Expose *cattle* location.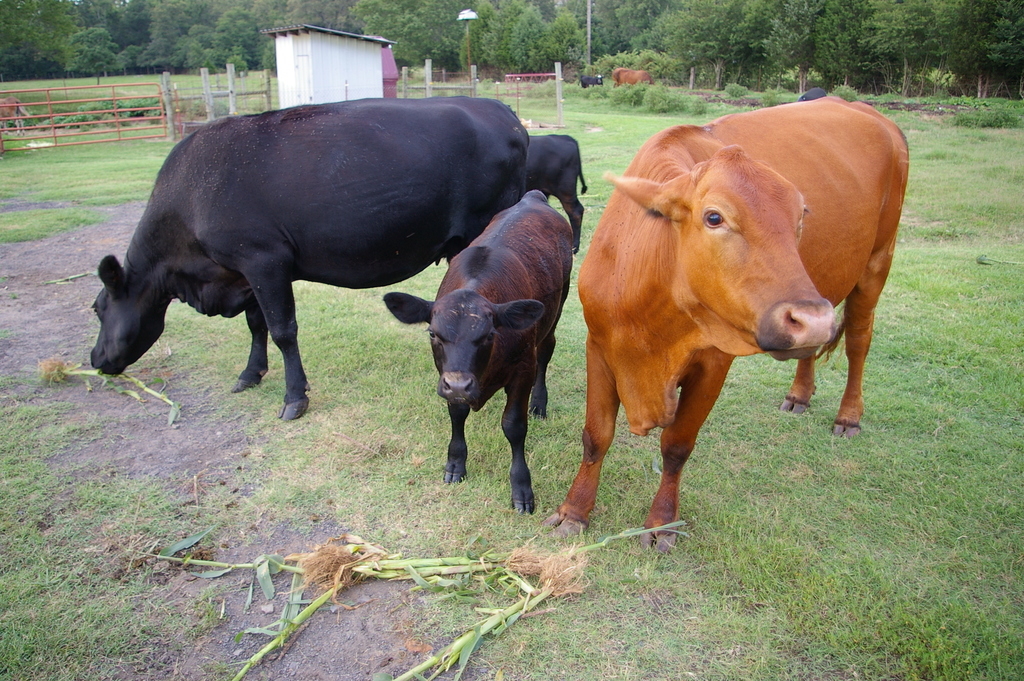
Exposed at box=[564, 83, 915, 549].
